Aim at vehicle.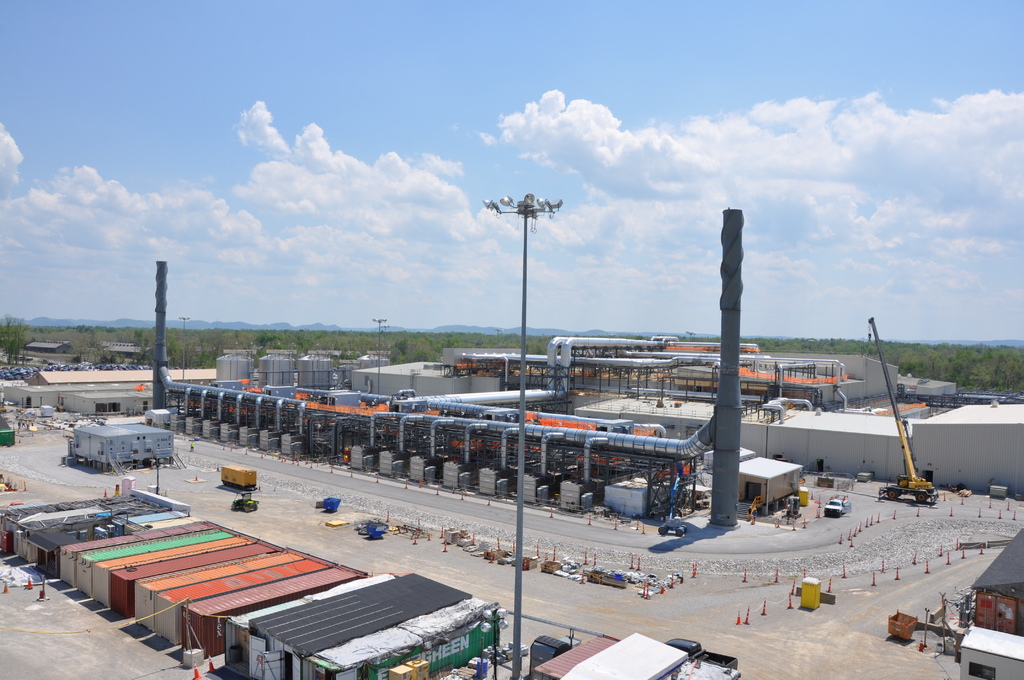
Aimed at <bbox>229, 491, 260, 512</bbox>.
